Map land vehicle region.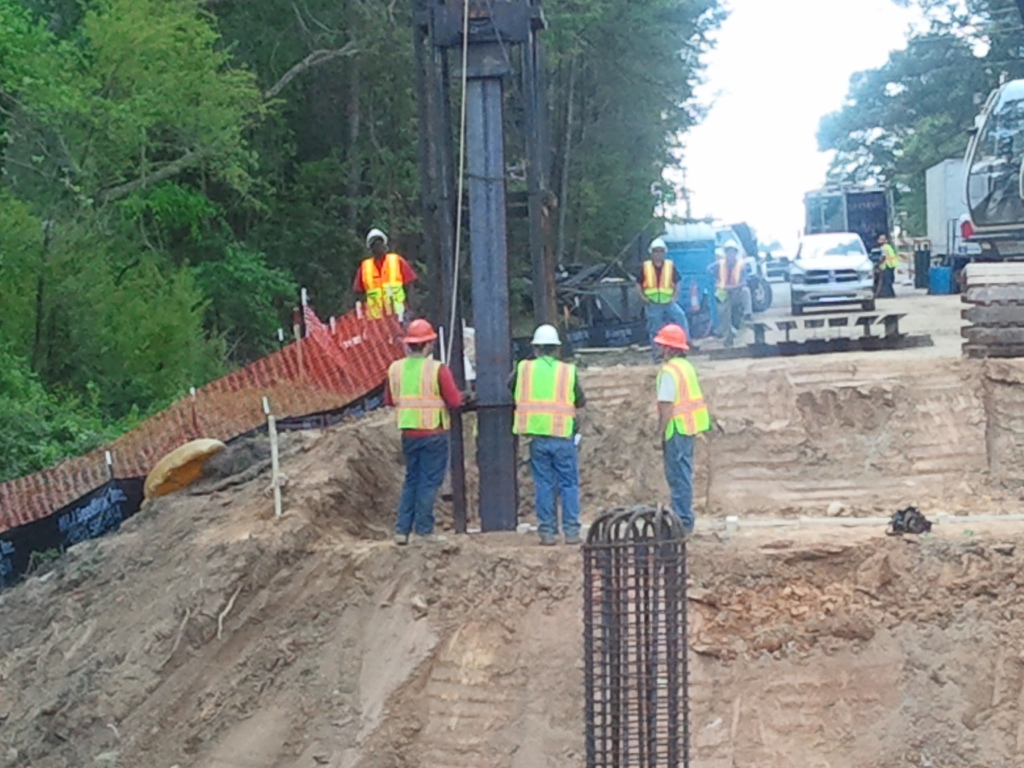
Mapped to (x1=790, y1=230, x2=880, y2=319).
